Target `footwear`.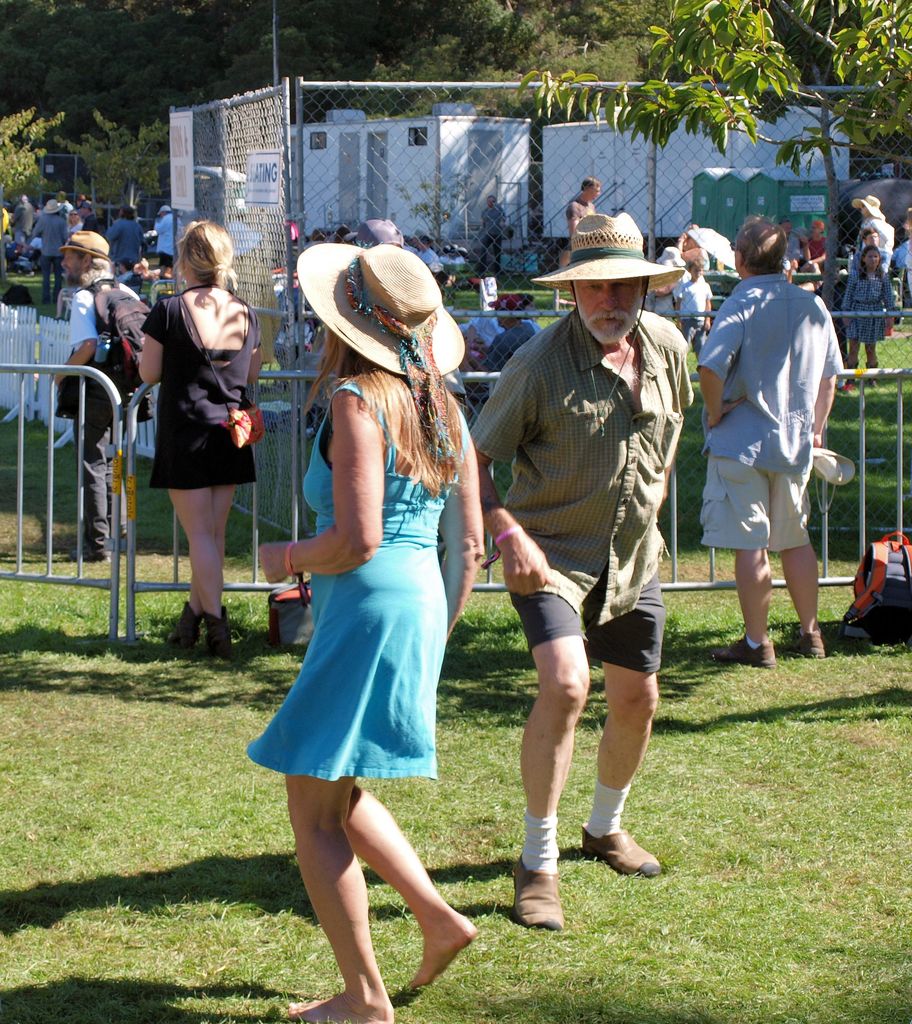
Target region: <bbox>200, 607, 232, 659</bbox>.
